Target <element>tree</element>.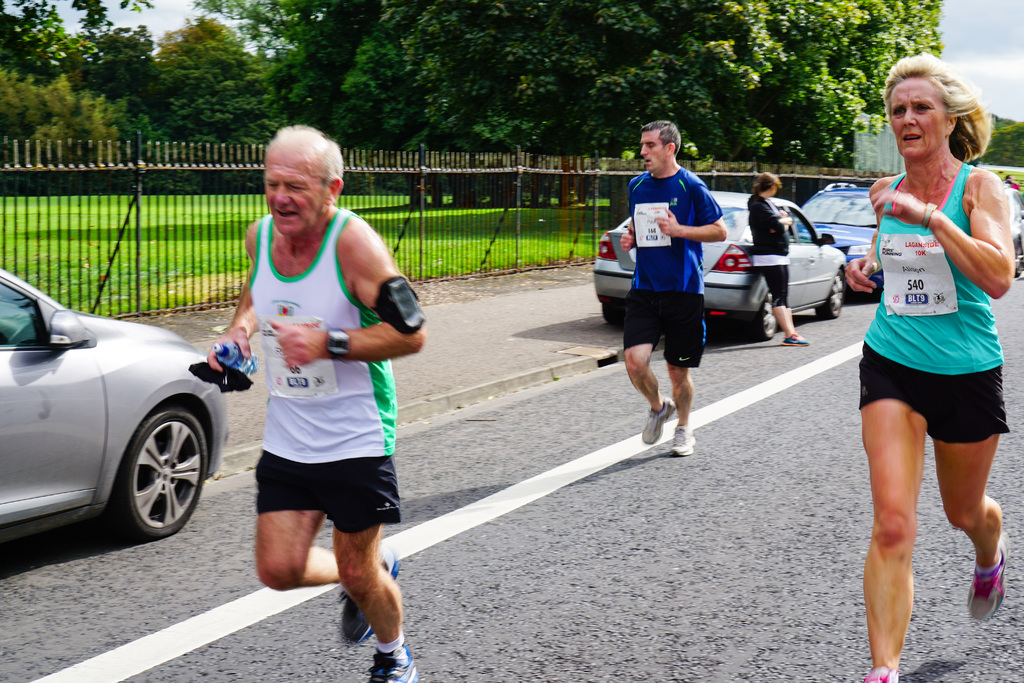
Target region: <bbox>101, 13, 189, 167</bbox>.
